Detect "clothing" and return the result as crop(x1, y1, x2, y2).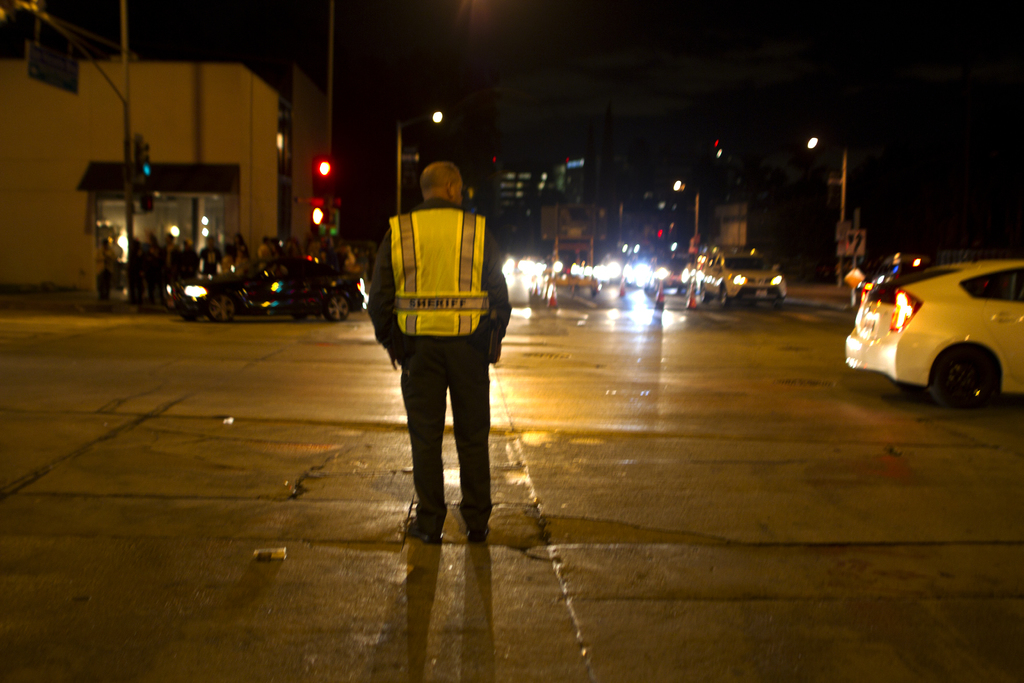
crop(221, 254, 231, 274).
